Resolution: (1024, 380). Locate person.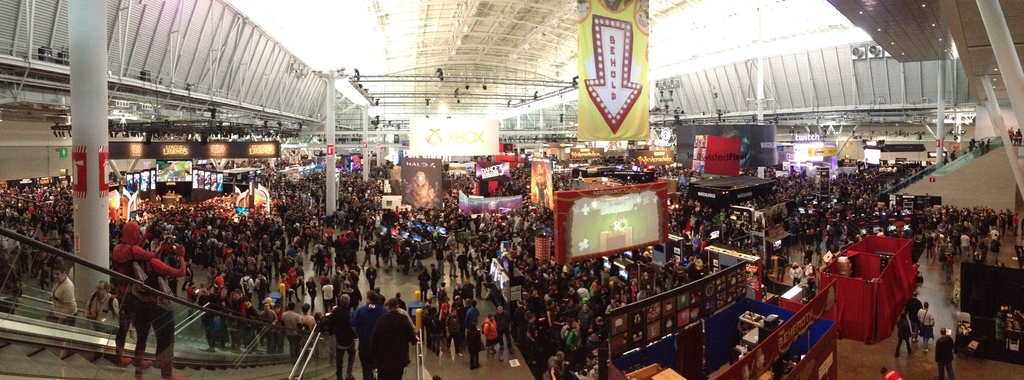
Rect(354, 286, 383, 377).
